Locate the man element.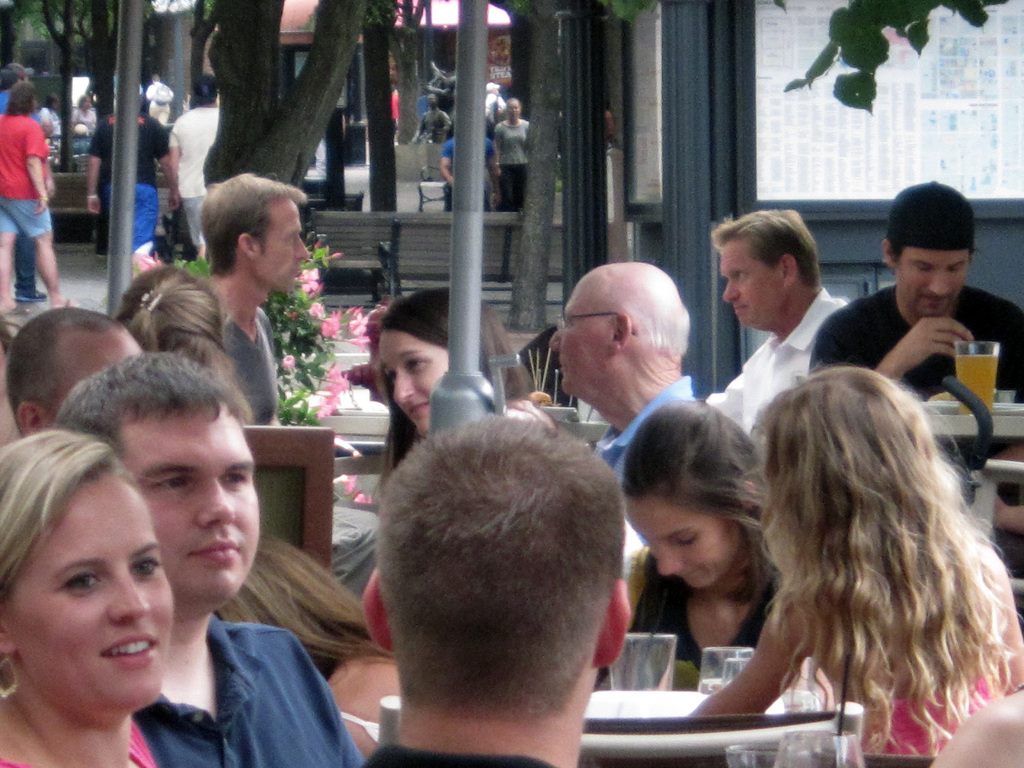
Element bbox: crop(485, 74, 511, 123).
